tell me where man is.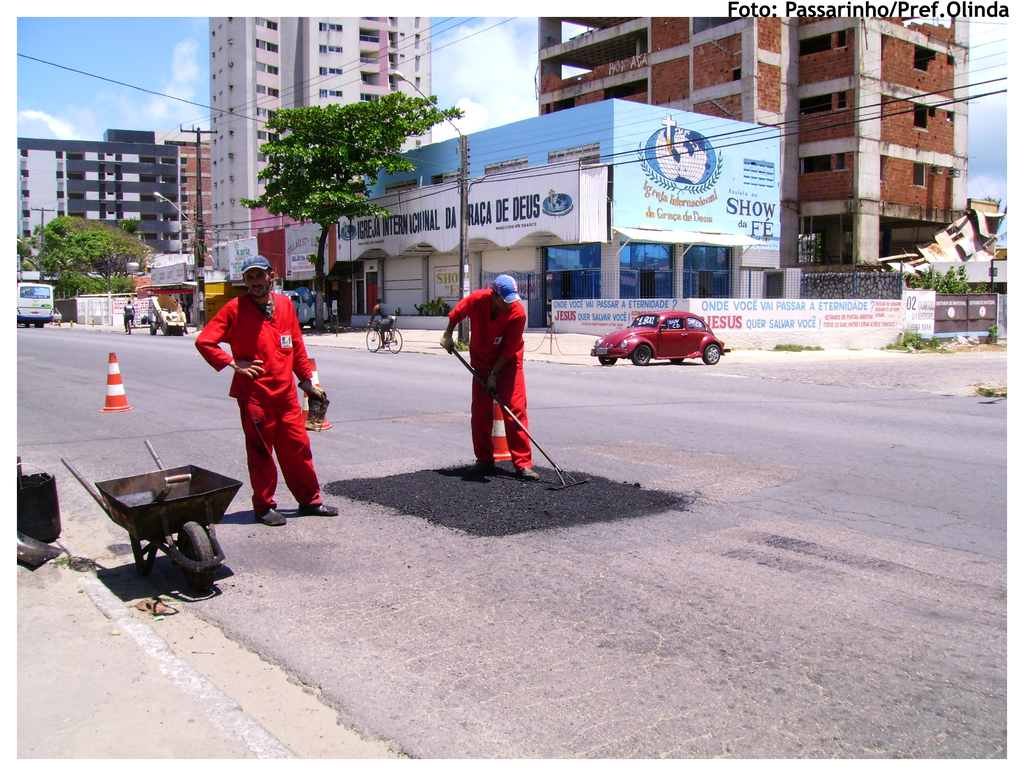
man is at <bbox>204, 256, 319, 540</bbox>.
